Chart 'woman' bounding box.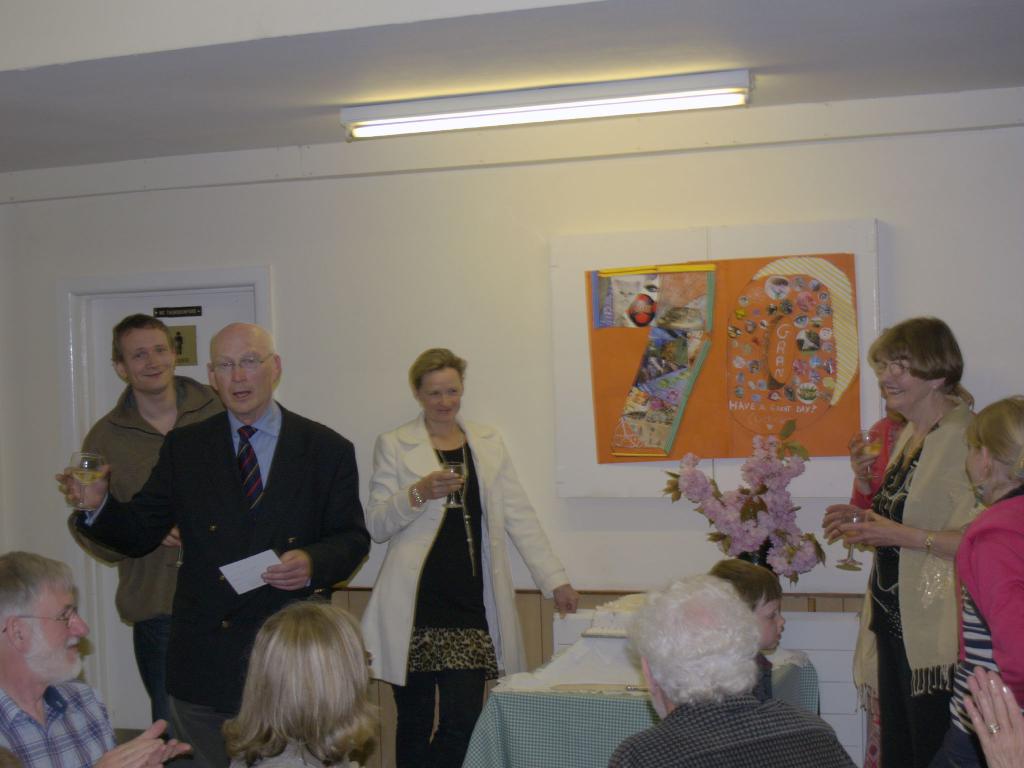
Charted: 952,395,1023,714.
